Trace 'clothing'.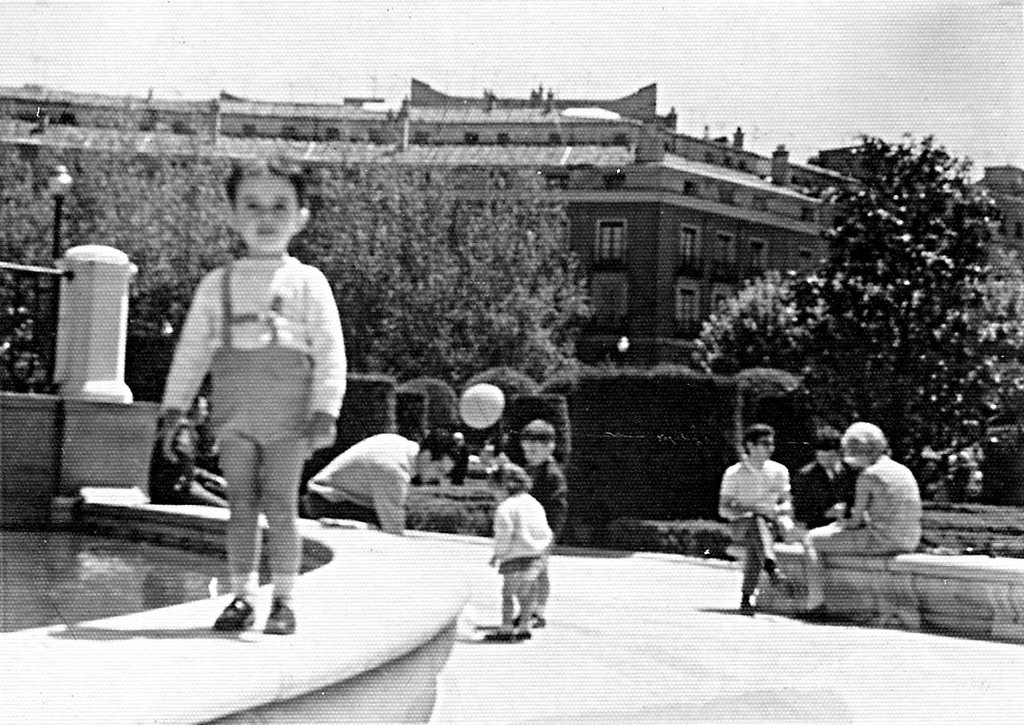
Traced to 302,434,420,533.
